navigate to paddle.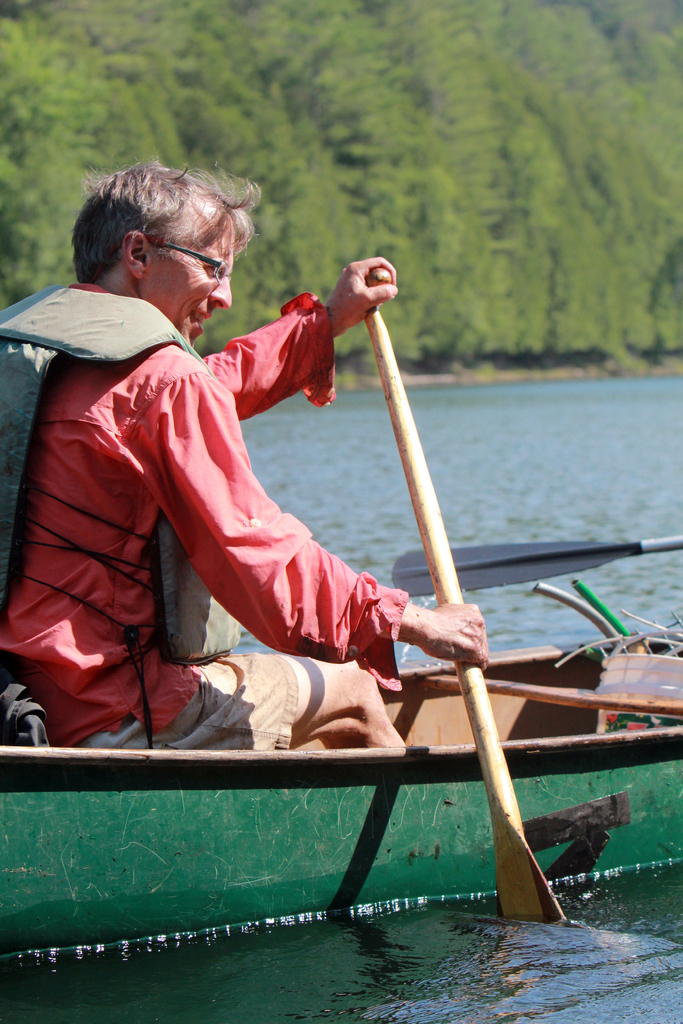
Navigation target: Rect(368, 271, 570, 927).
